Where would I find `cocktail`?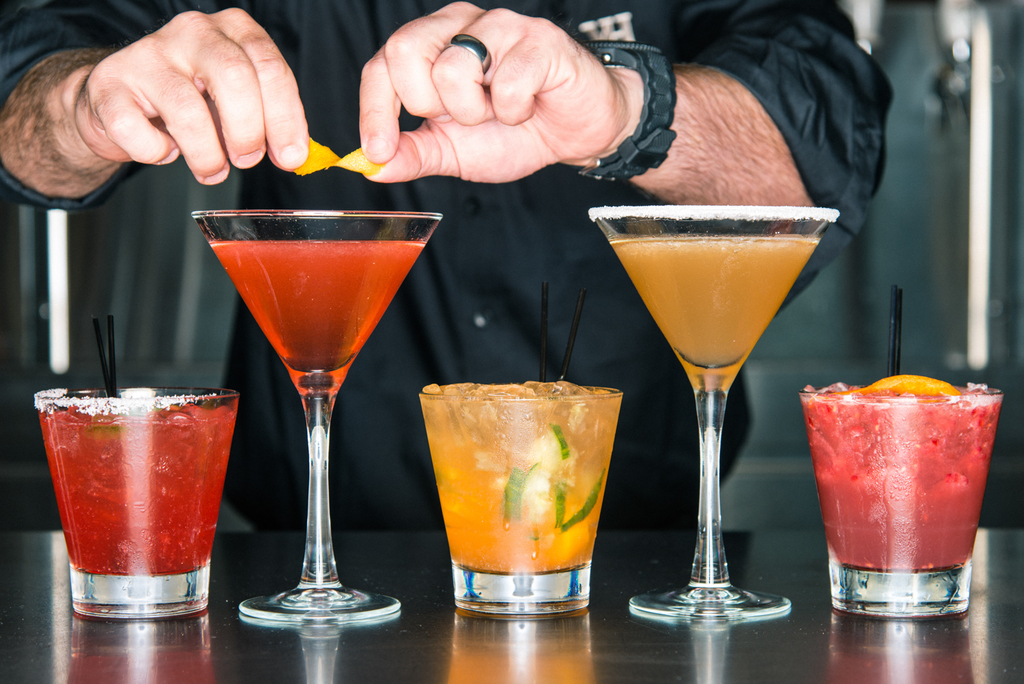
At rect(189, 212, 443, 623).
